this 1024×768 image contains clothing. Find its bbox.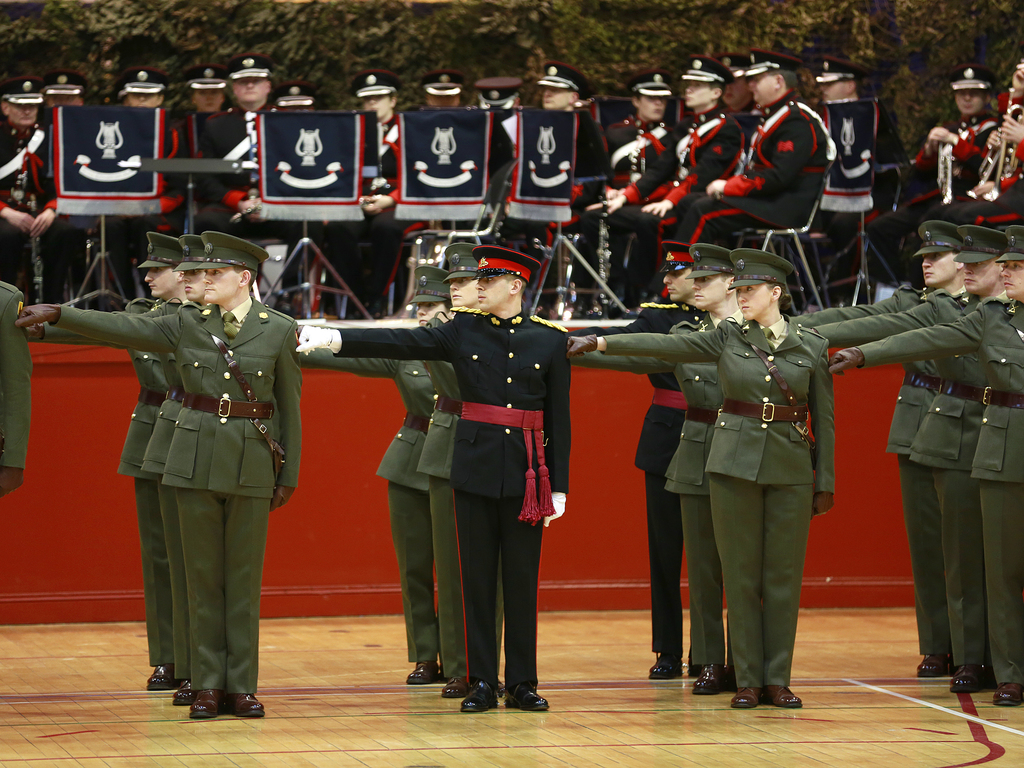
detection(730, 330, 842, 717).
